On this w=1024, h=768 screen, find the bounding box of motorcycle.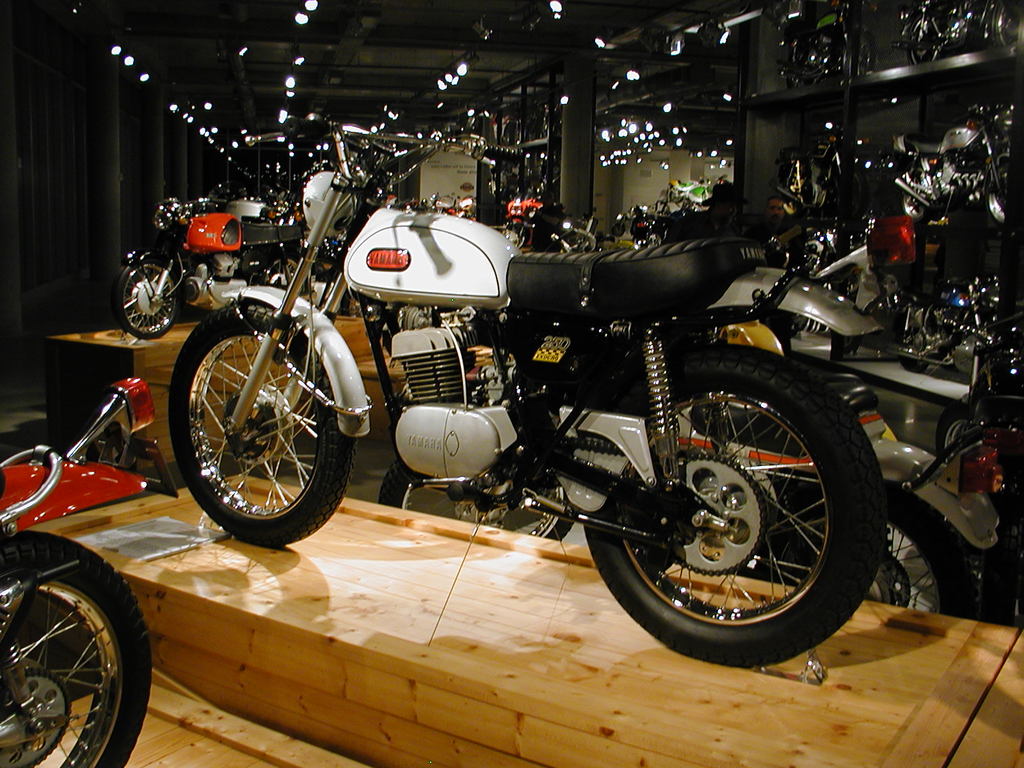
Bounding box: 268, 184, 307, 225.
